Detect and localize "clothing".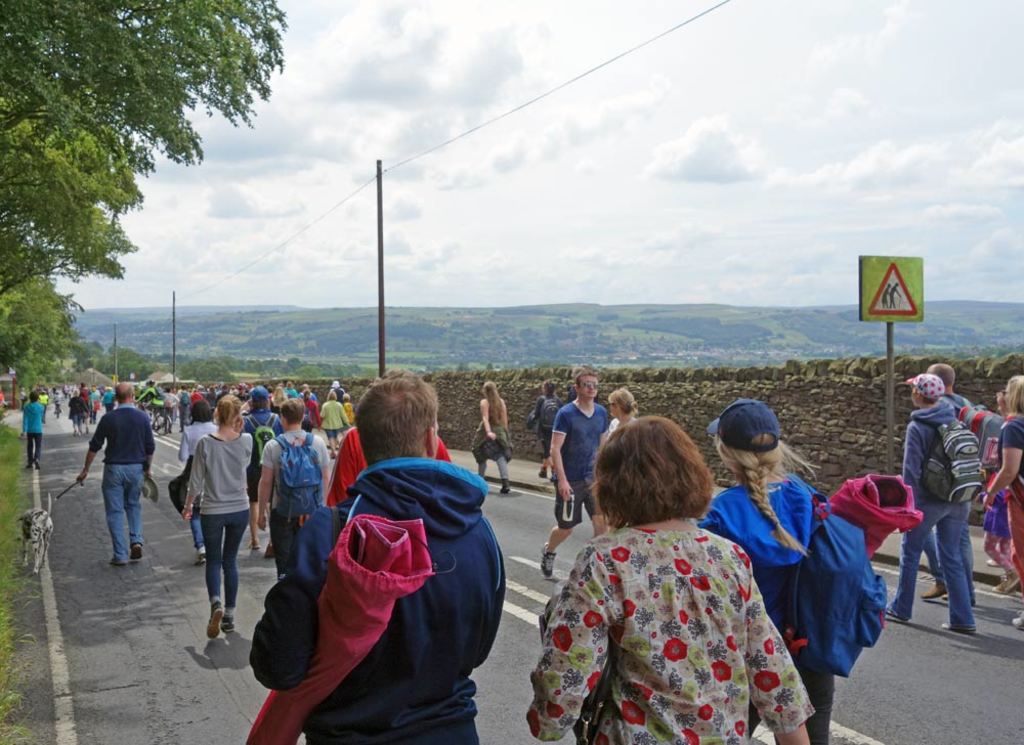
Localized at [left=996, top=412, right=1023, bottom=598].
